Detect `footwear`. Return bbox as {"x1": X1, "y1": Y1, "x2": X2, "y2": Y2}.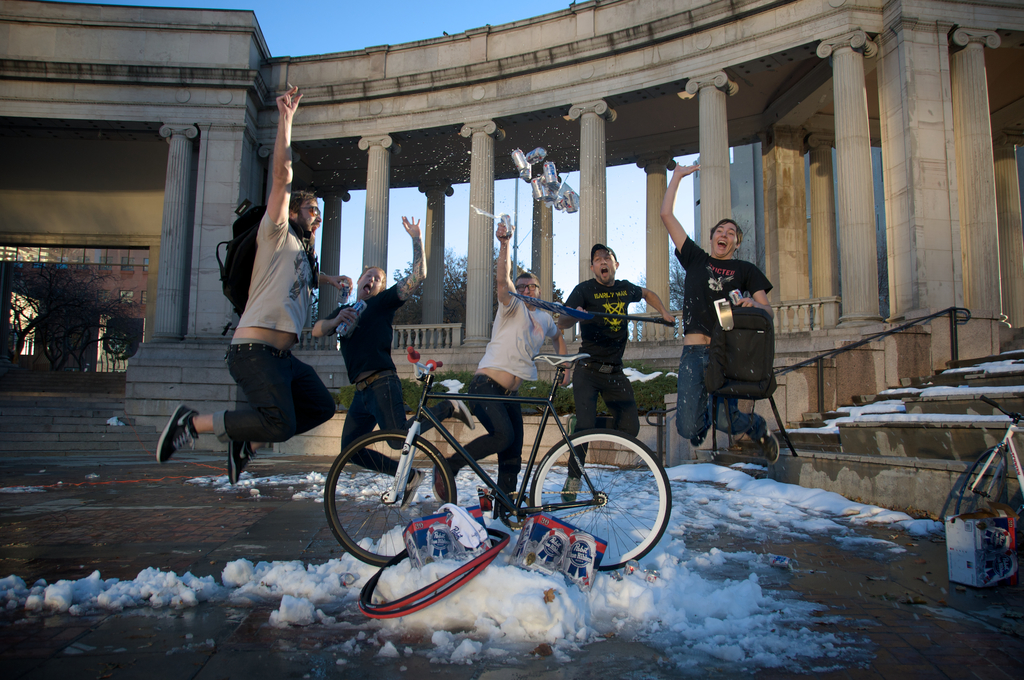
{"x1": 149, "y1": 405, "x2": 212, "y2": 471}.
